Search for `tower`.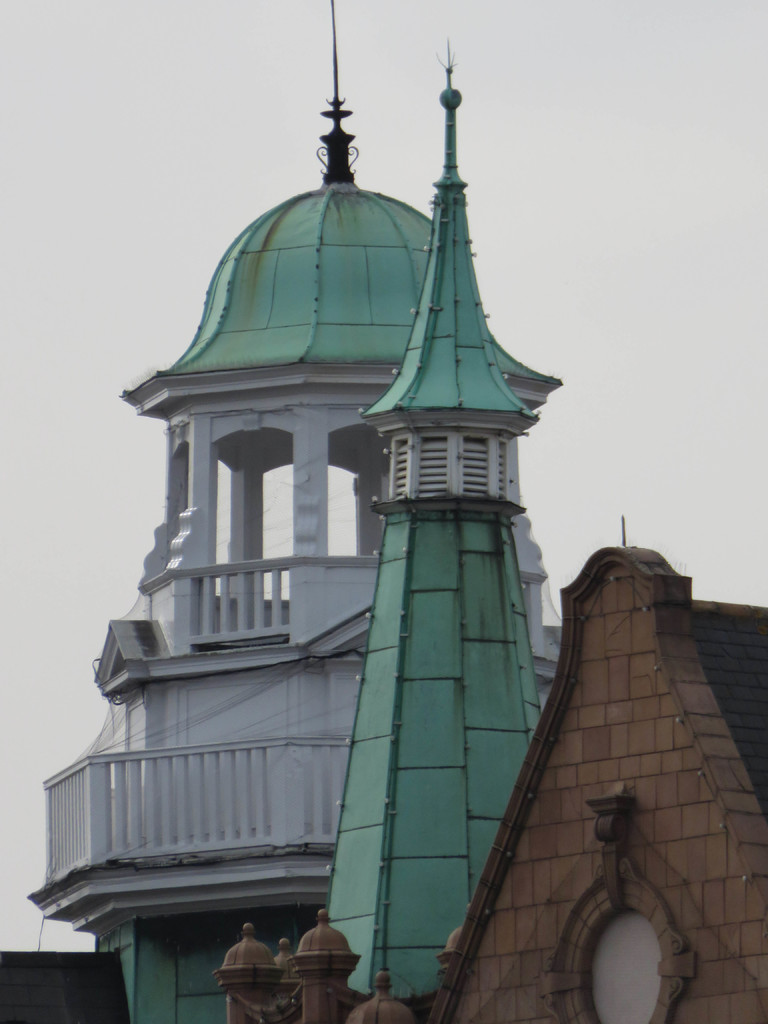
Found at (x1=83, y1=17, x2=633, y2=1016).
